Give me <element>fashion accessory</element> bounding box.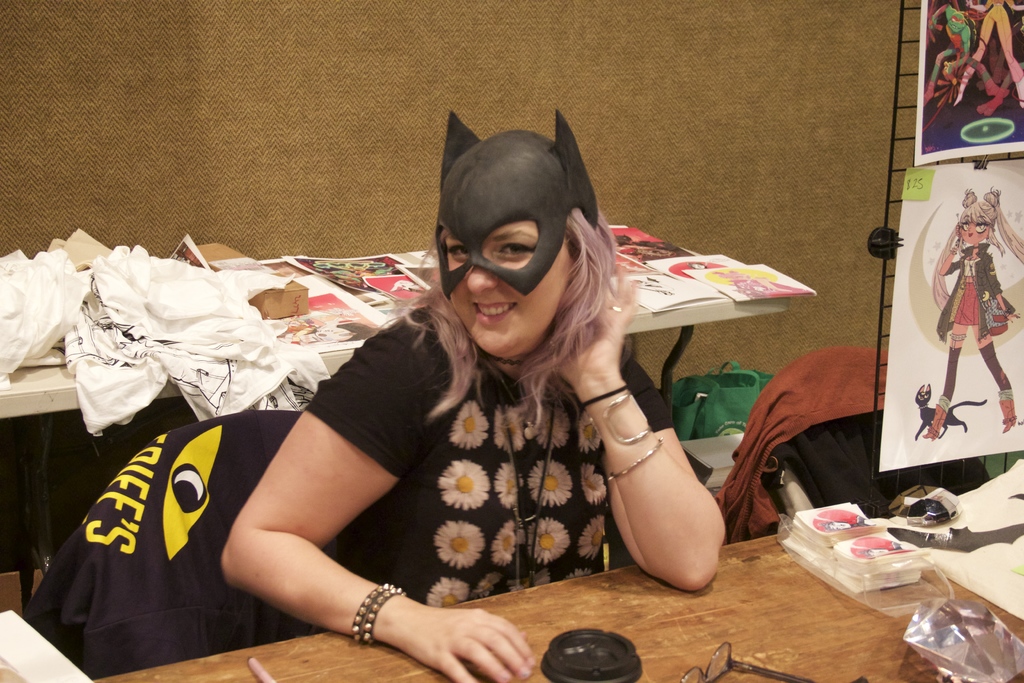
364 583 403 644.
